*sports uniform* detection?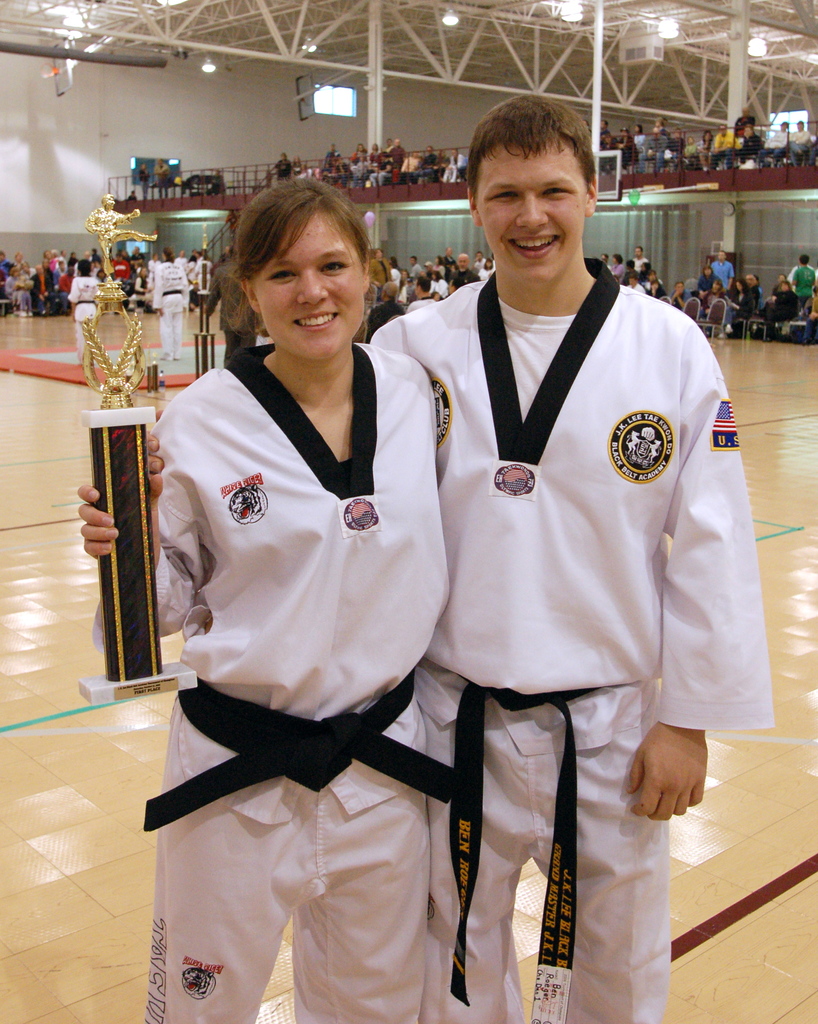
61, 267, 102, 358
